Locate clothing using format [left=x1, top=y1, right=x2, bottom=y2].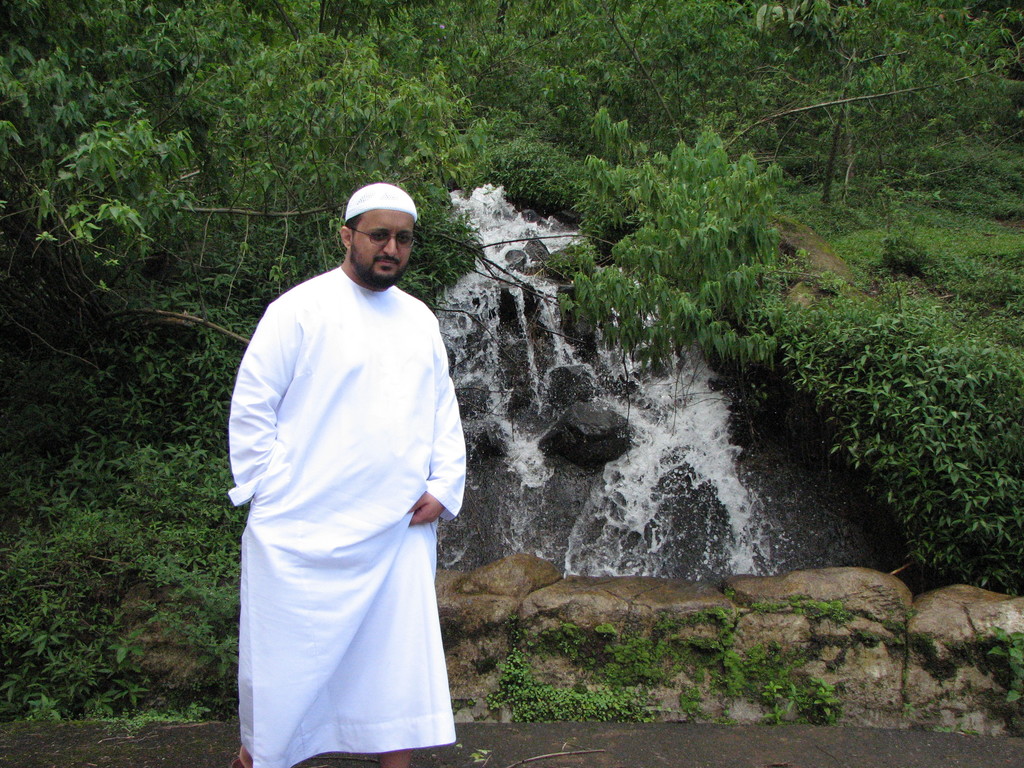
[left=223, top=259, right=454, bottom=762].
